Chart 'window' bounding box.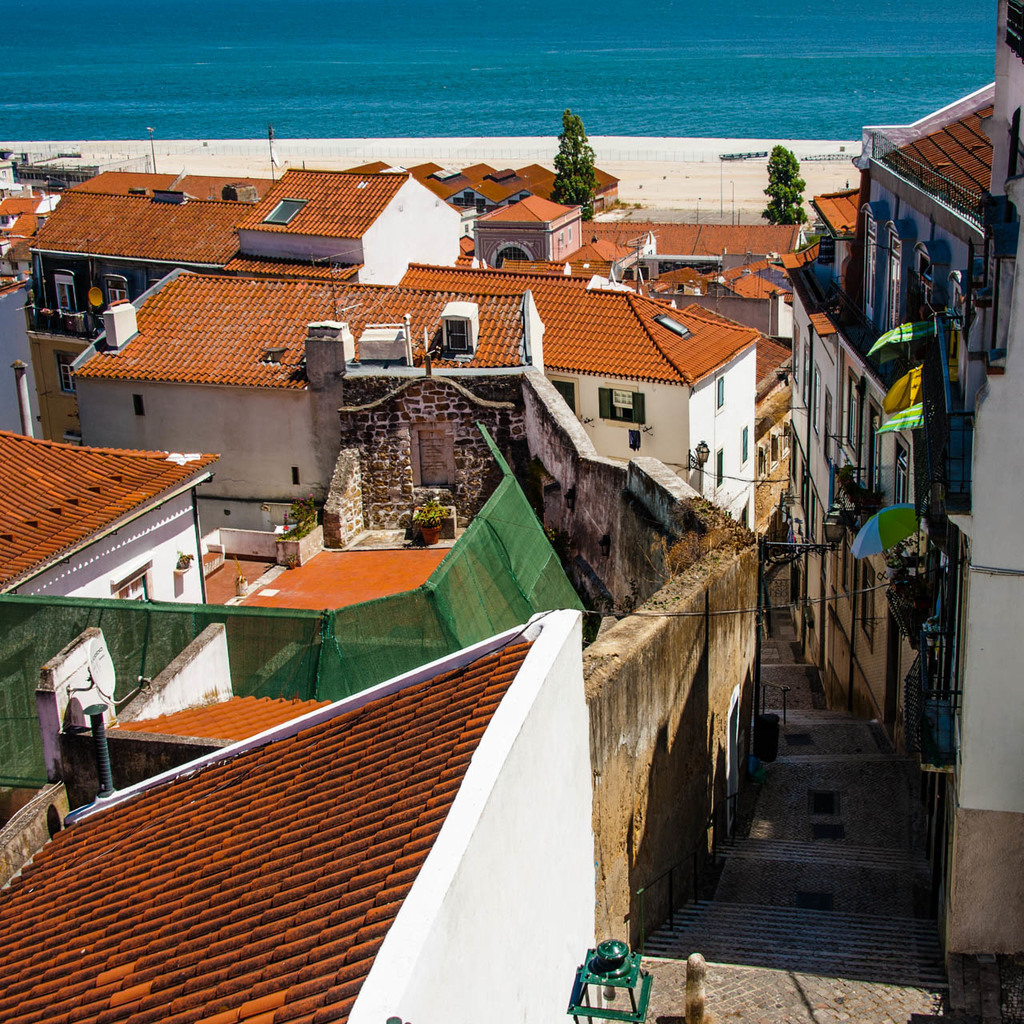
Charted: (left=1, top=216, right=11, bottom=230).
